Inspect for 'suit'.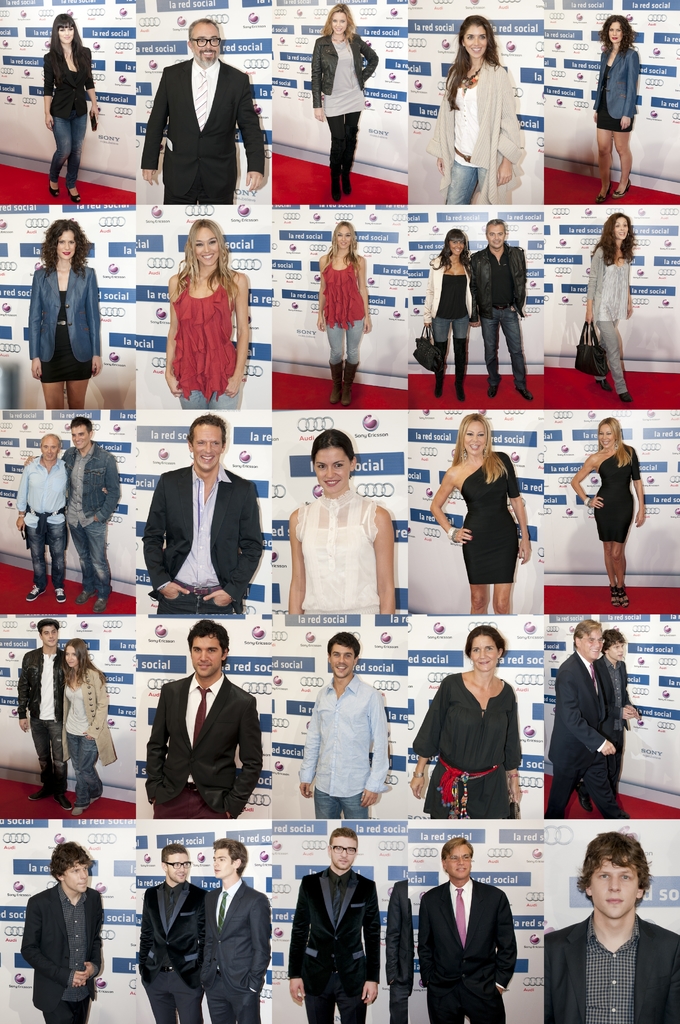
Inspection: locate(541, 648, 626, 819).
